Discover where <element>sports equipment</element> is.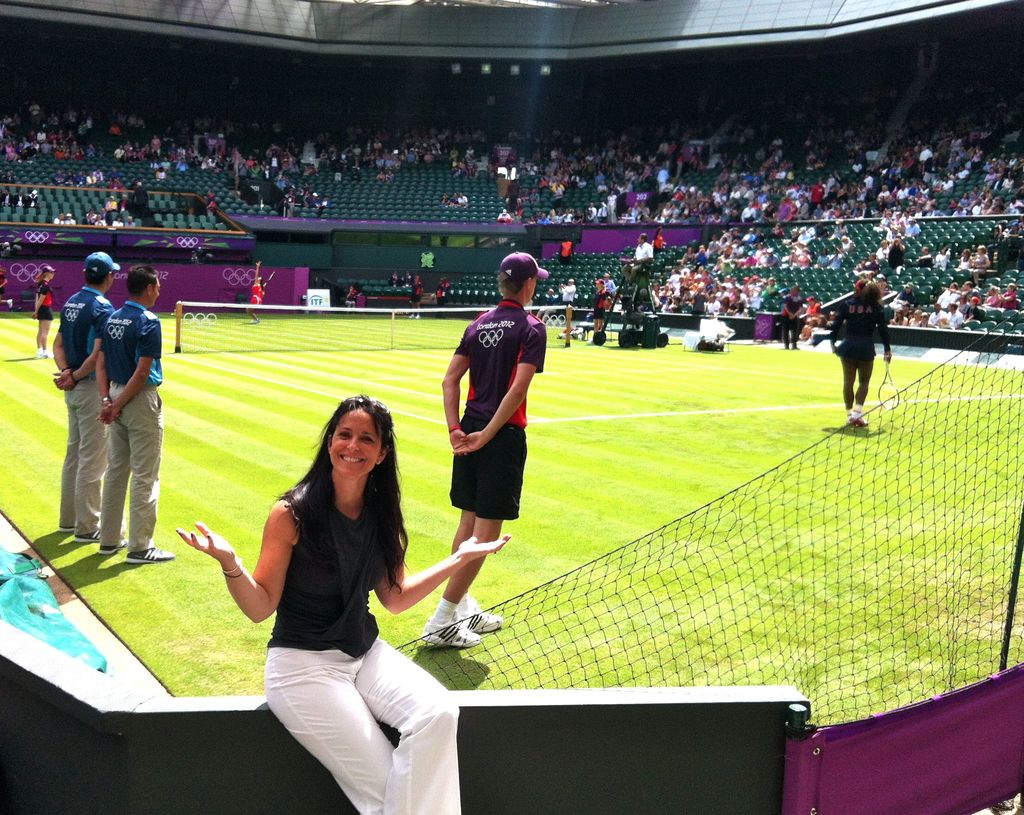
Discovered at box=[874, 365, 900, 417].
